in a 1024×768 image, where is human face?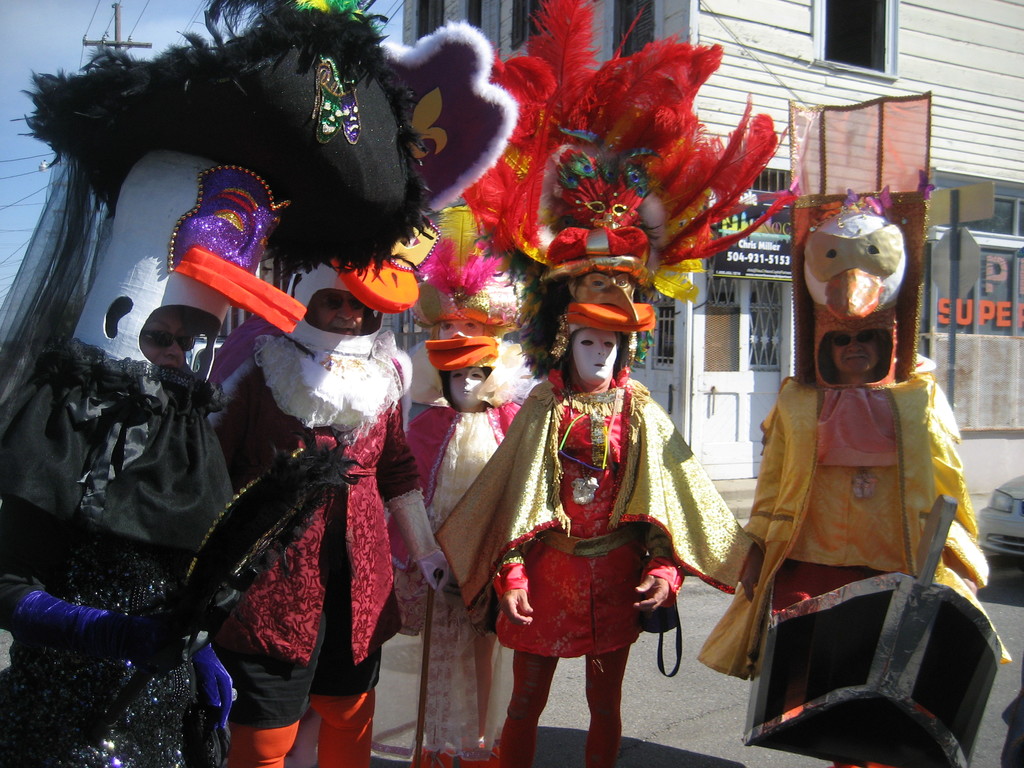
144/312/196/381.
